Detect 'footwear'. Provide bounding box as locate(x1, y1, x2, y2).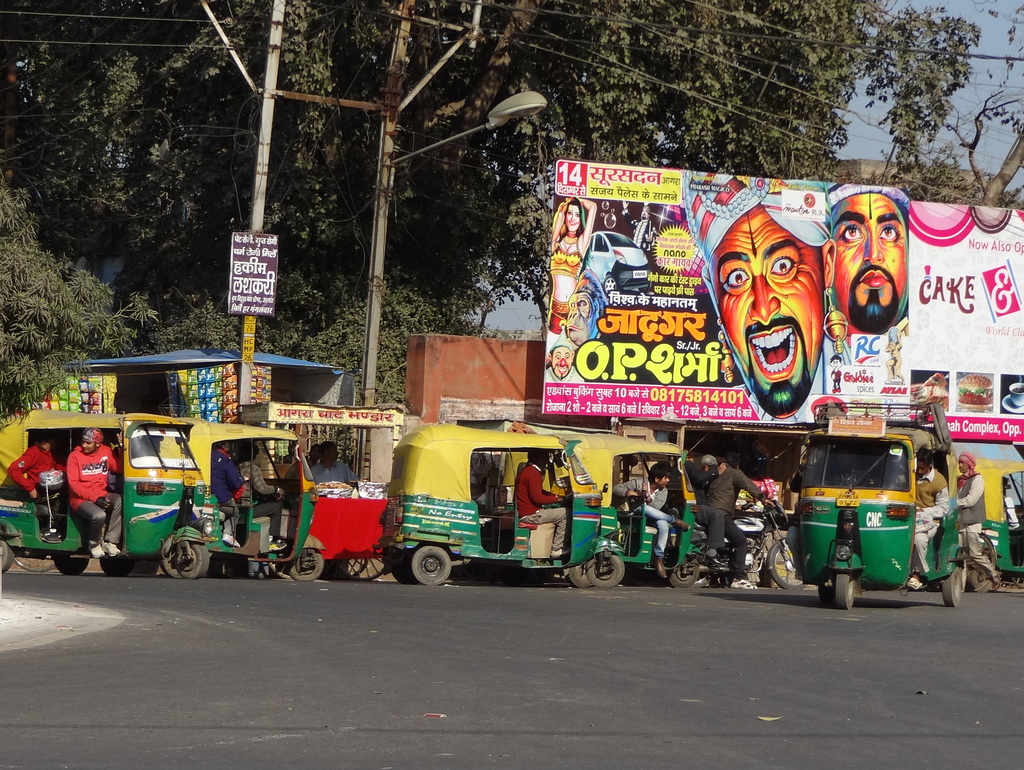
locate(989, 575, 1000, 594).
